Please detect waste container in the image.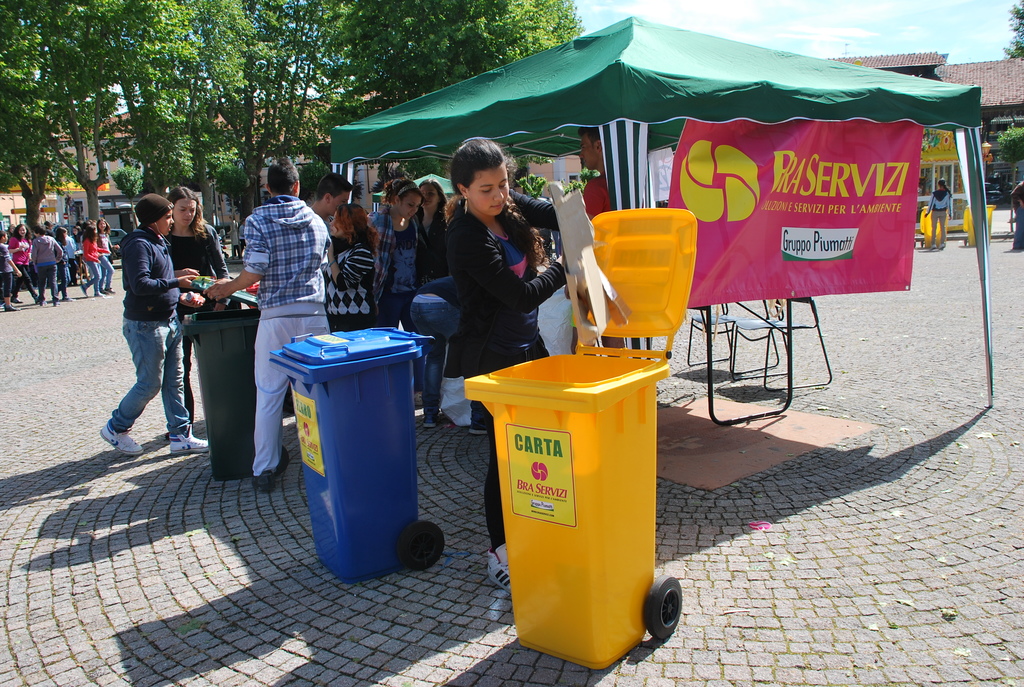
region(167, 275, 275, 489).
